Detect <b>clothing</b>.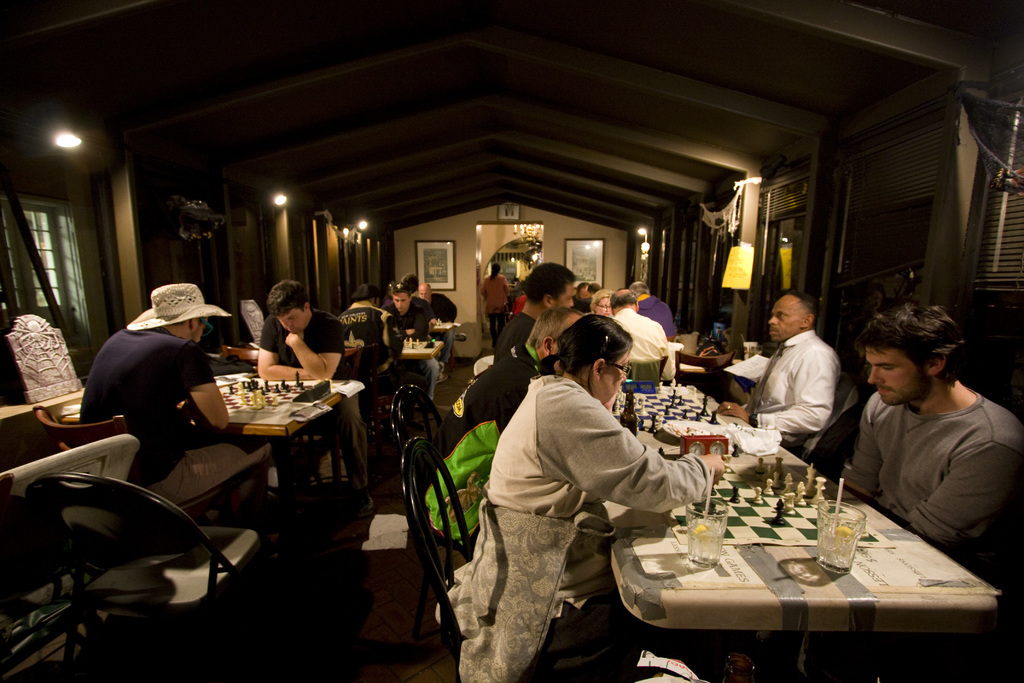
Detected at (x1=839, y1=373, x2=1023, y2=595).
